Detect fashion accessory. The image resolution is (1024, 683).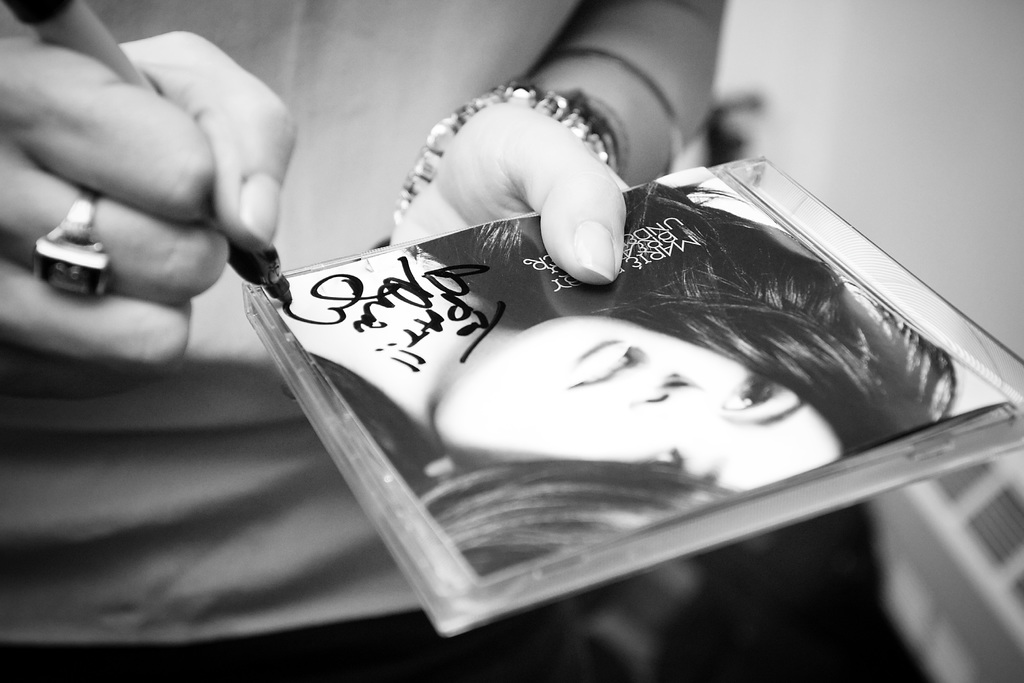
(387,83,614,244).
